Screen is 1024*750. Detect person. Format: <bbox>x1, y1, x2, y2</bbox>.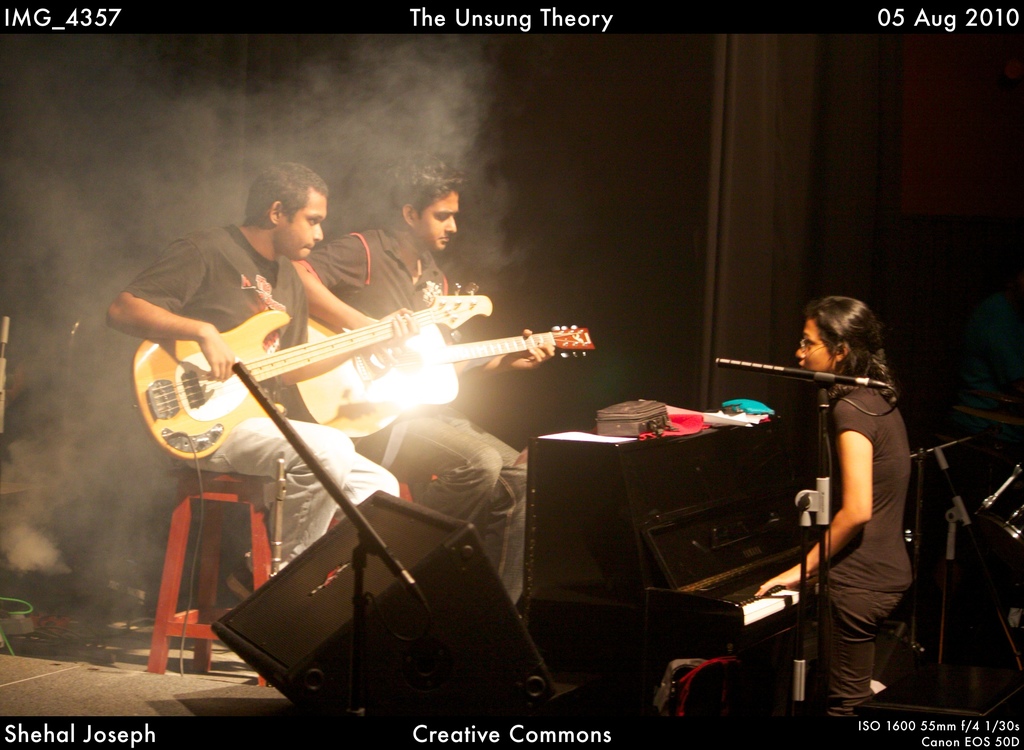
<bbox>292, 152, 557, 610</bbox>.
